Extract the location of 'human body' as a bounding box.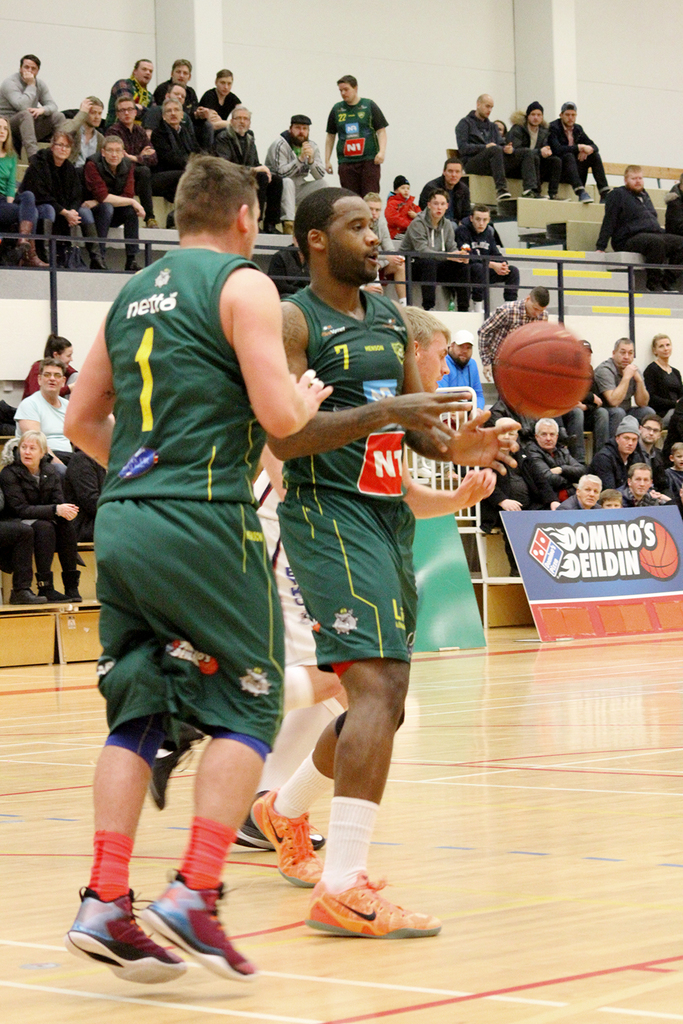
x1=454, y1=111, x2=515, y2=207.
